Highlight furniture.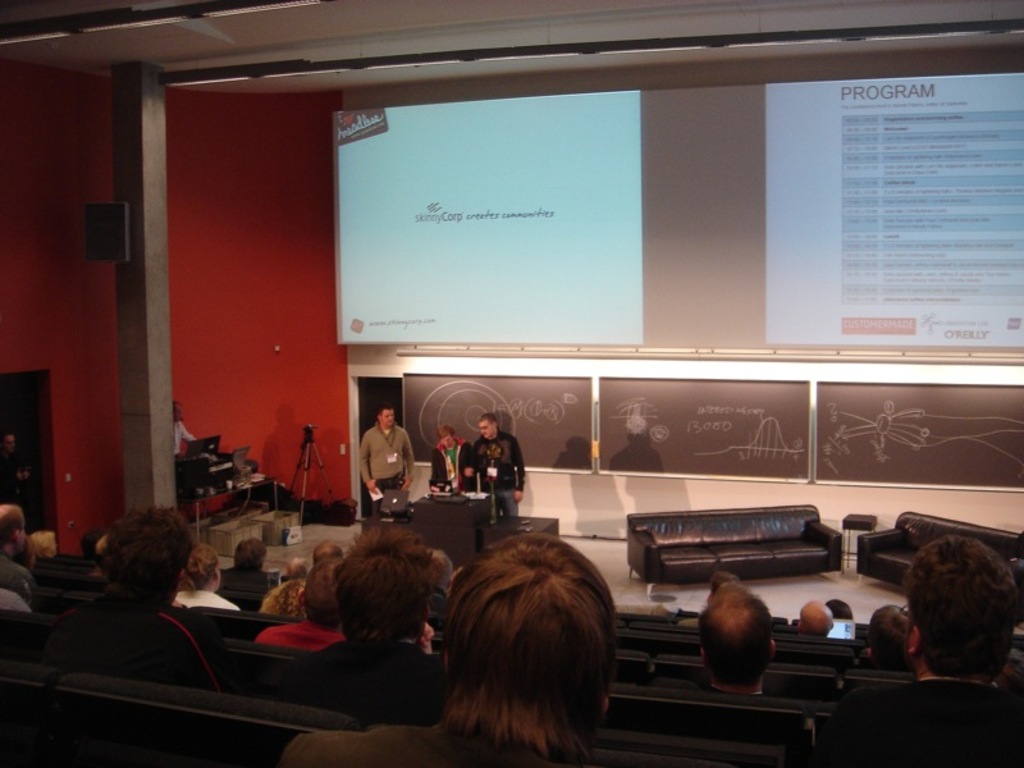
Highlighted region: locate(859, 513, 1023, 602).
